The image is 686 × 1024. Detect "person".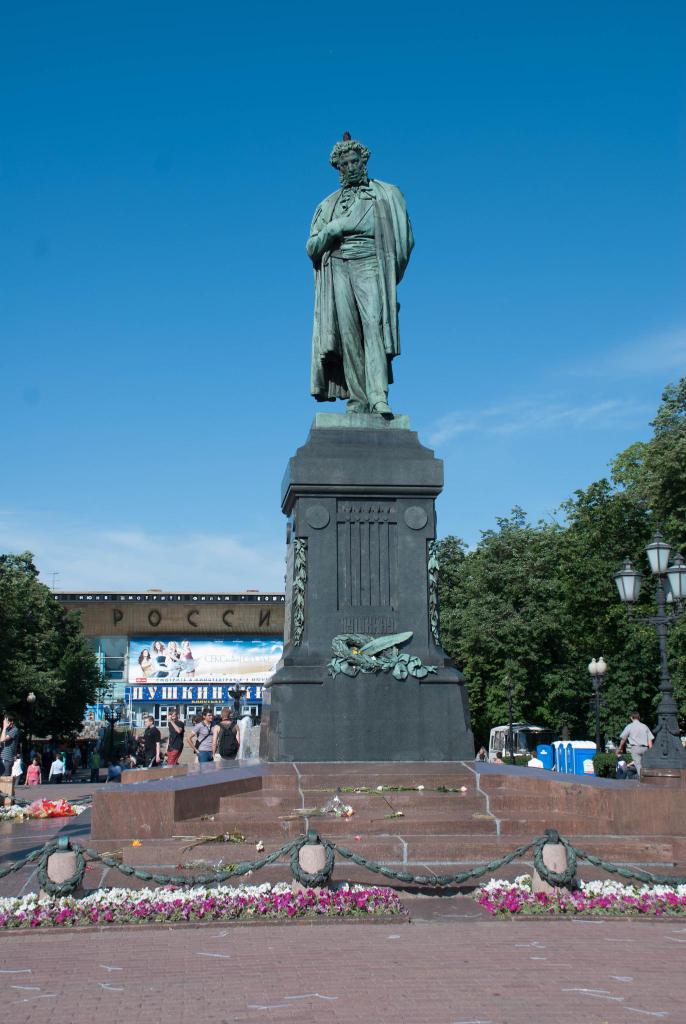
Detection: (x1=46, y1=753, x2=67, y2=788).
